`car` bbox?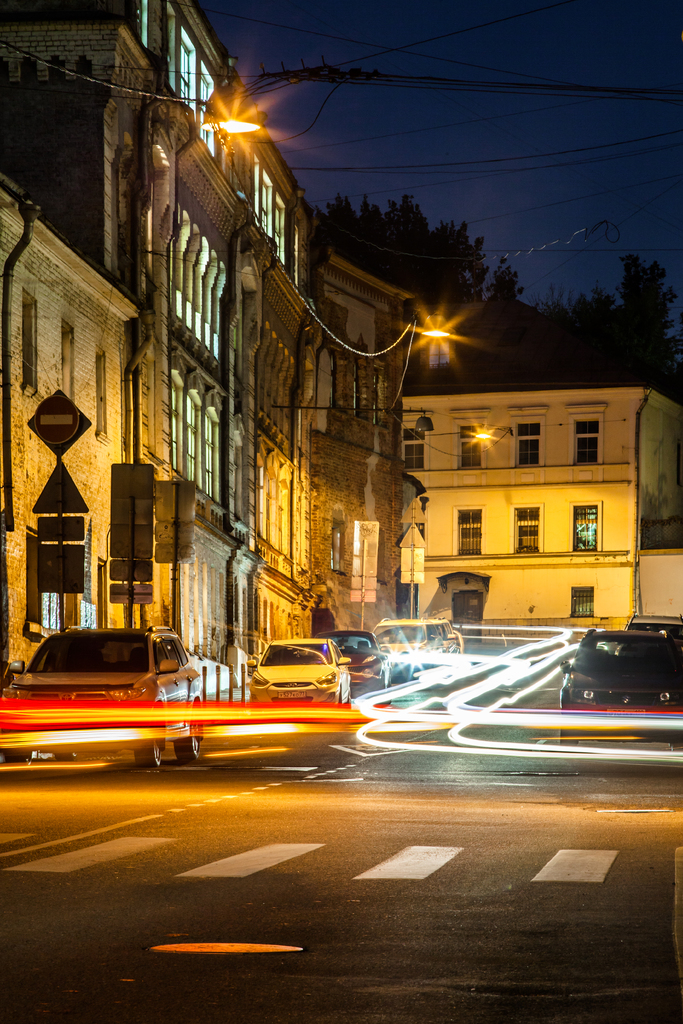
x1=0, y1=625, x2=208, y2=767
